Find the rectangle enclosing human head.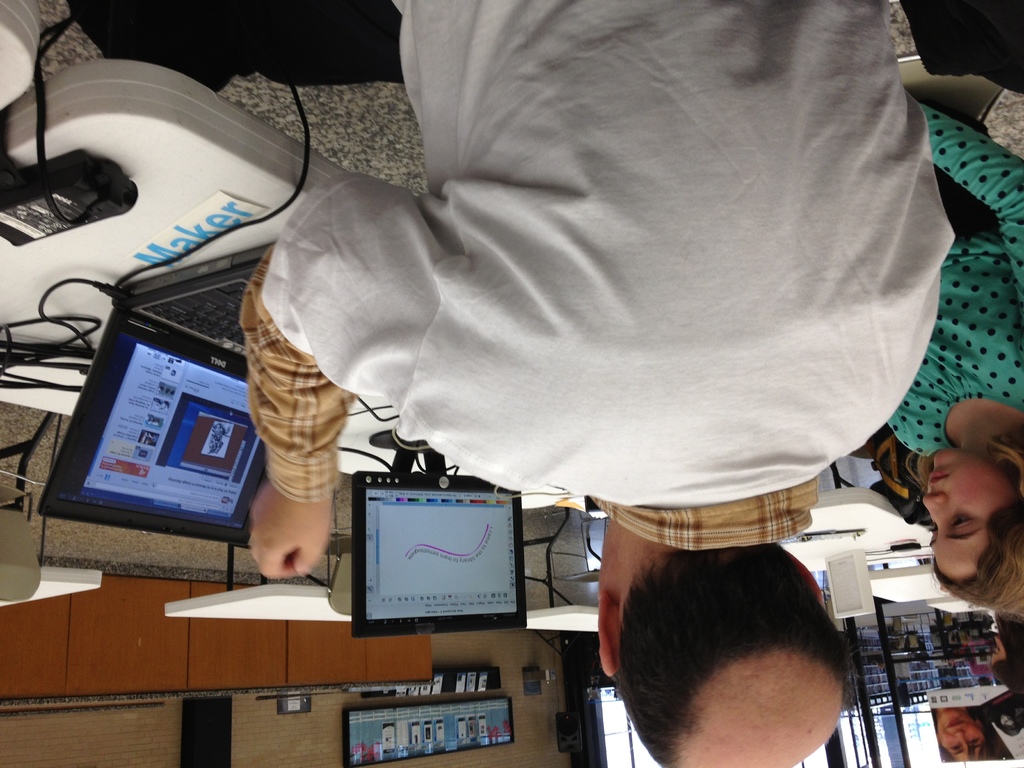
<bbox>922, 447, 1023, 611</bbox>.
